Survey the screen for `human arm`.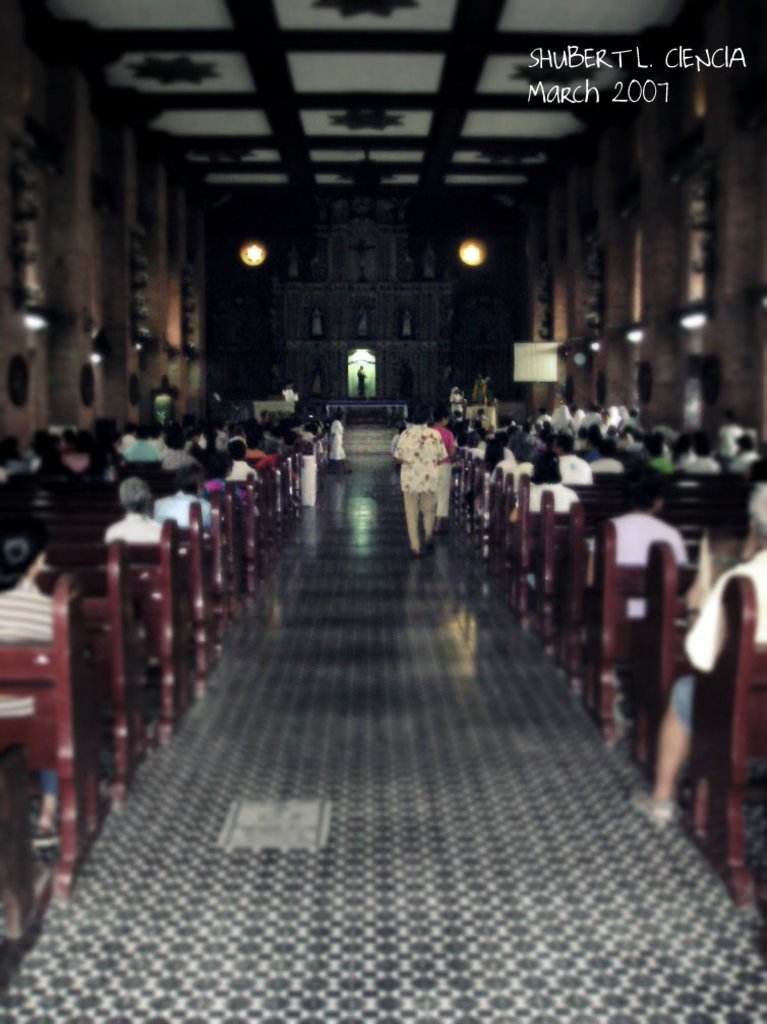
Survey found: crop(685, 572, 737, 679).
